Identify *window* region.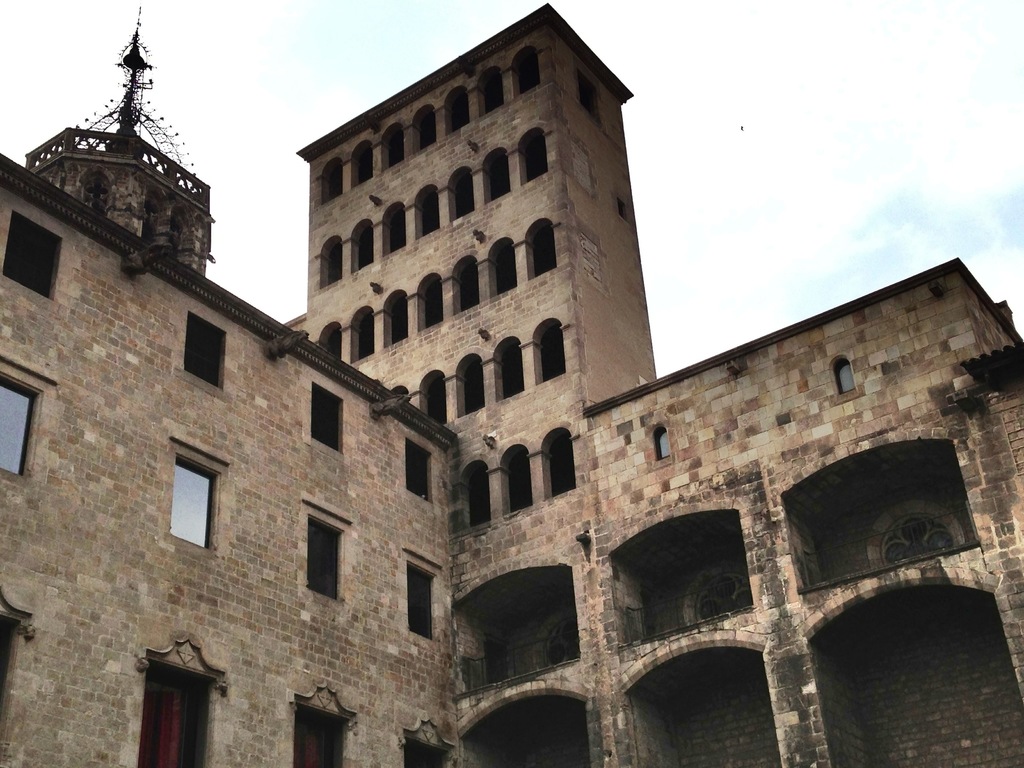
Region: locate(314, 318, 346, 363).
